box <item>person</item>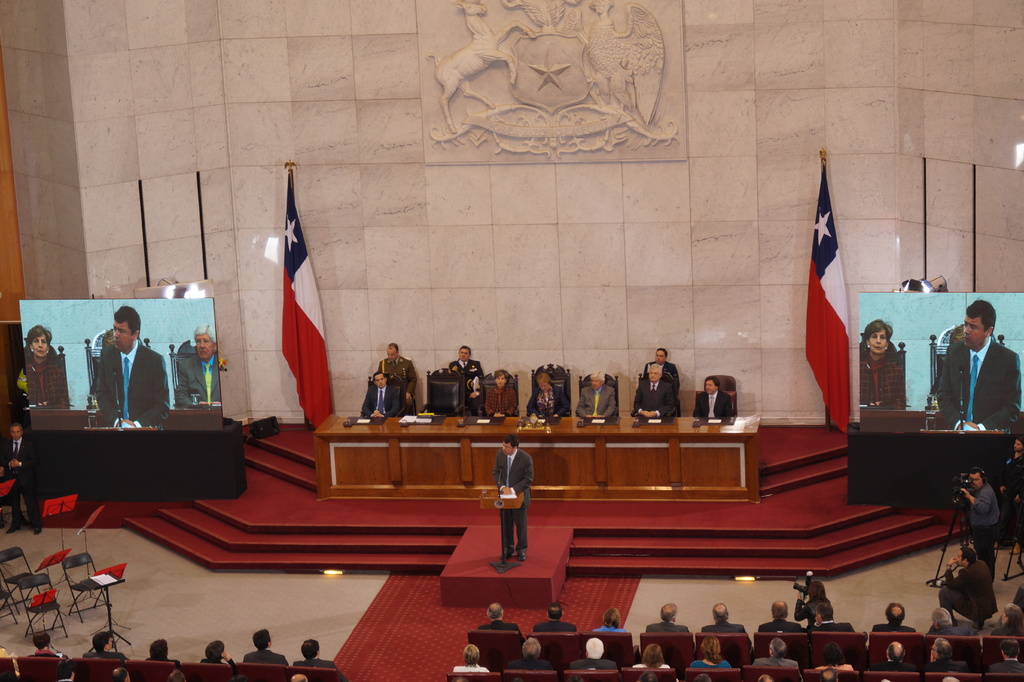
929/630/966/669
